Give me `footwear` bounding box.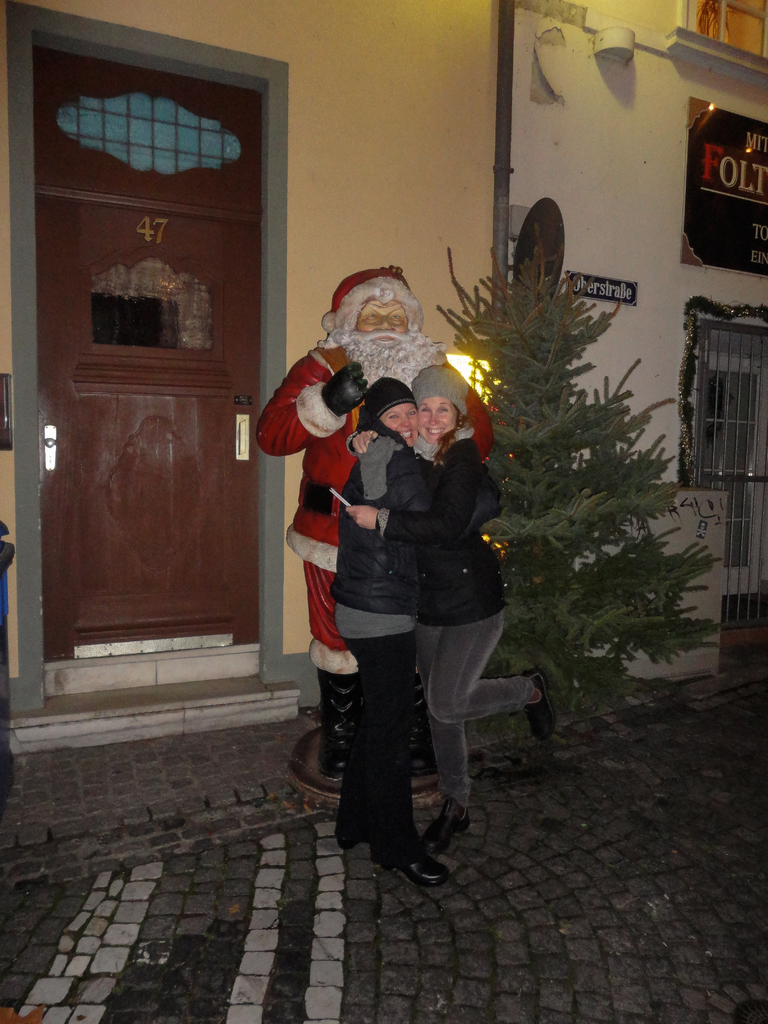
319,739,349,785.
